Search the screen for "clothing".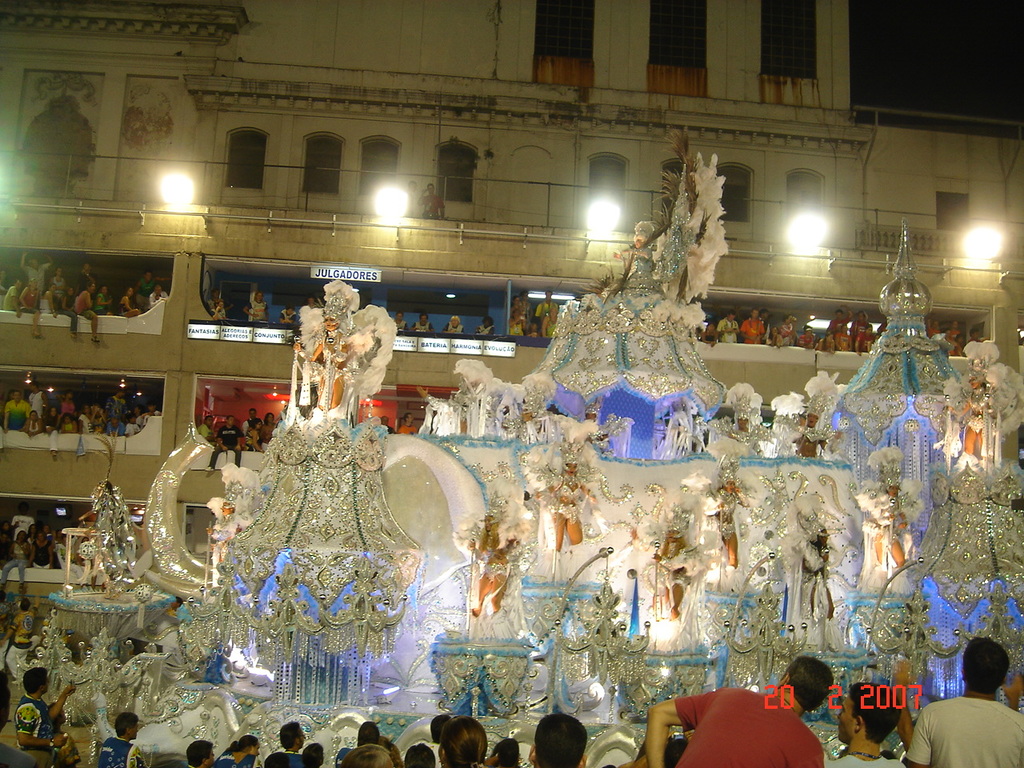
Found at x1=219 y1=754 x2=237 y2=767.
